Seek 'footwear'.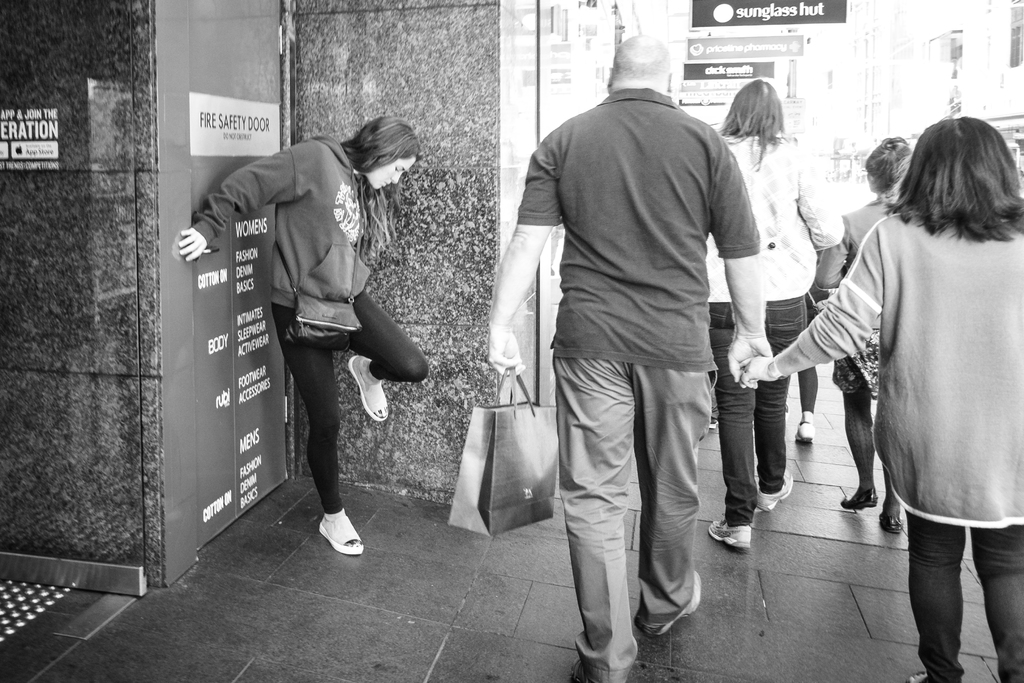
Rect(754, 463, 797, 511).
